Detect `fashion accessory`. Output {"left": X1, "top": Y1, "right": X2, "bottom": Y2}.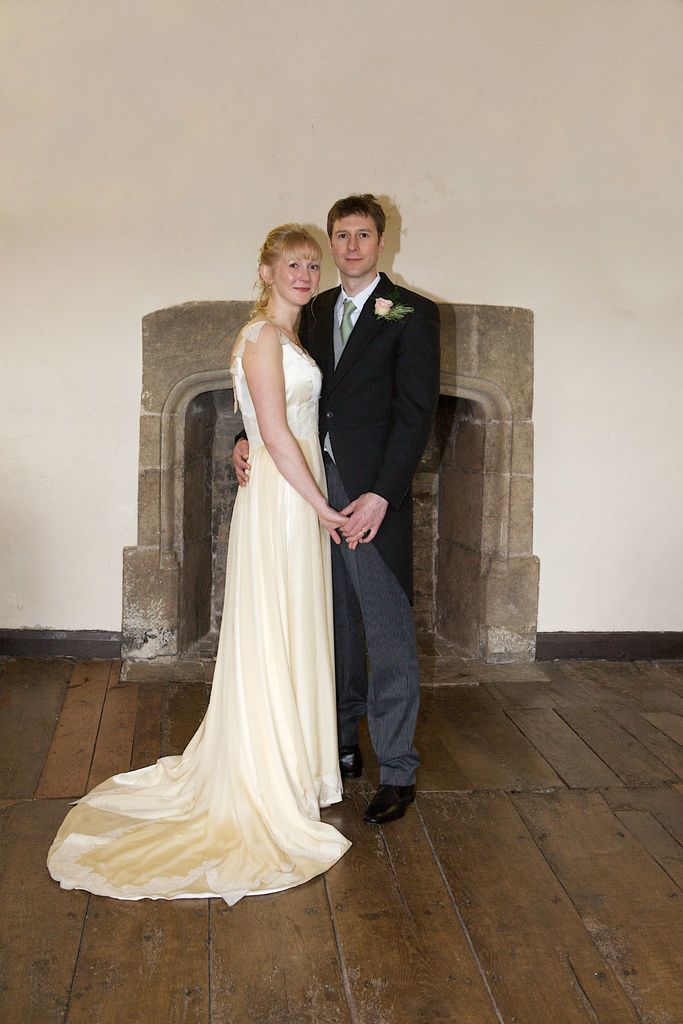
{"left": 334, "top": 303, "right": 356, "bottom": 350}.
